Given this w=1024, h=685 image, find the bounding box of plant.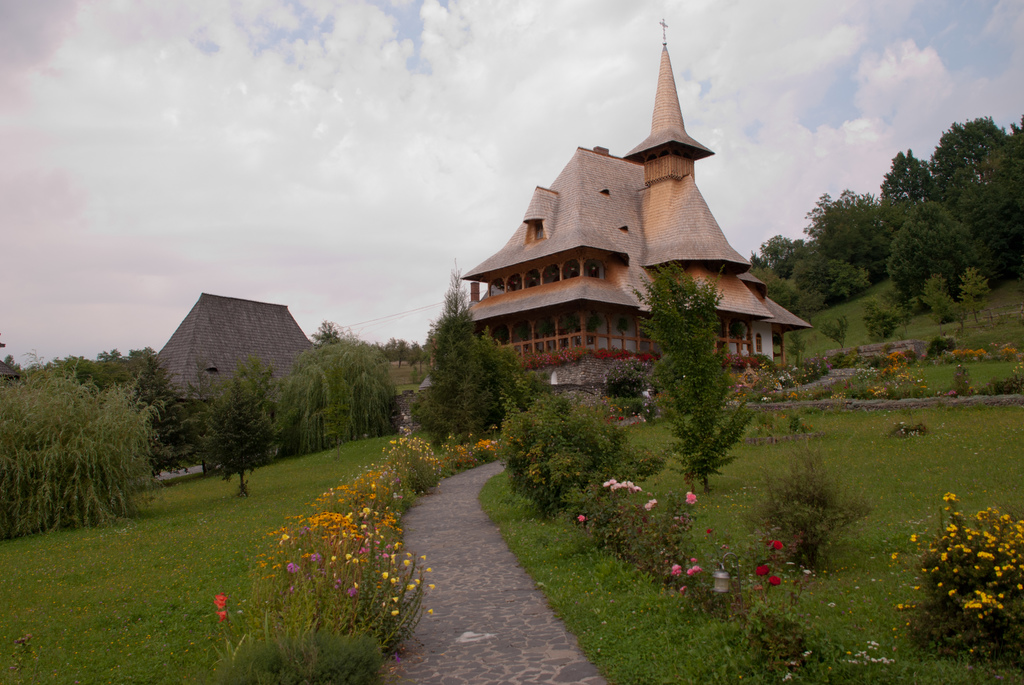
715/556/760/616.
